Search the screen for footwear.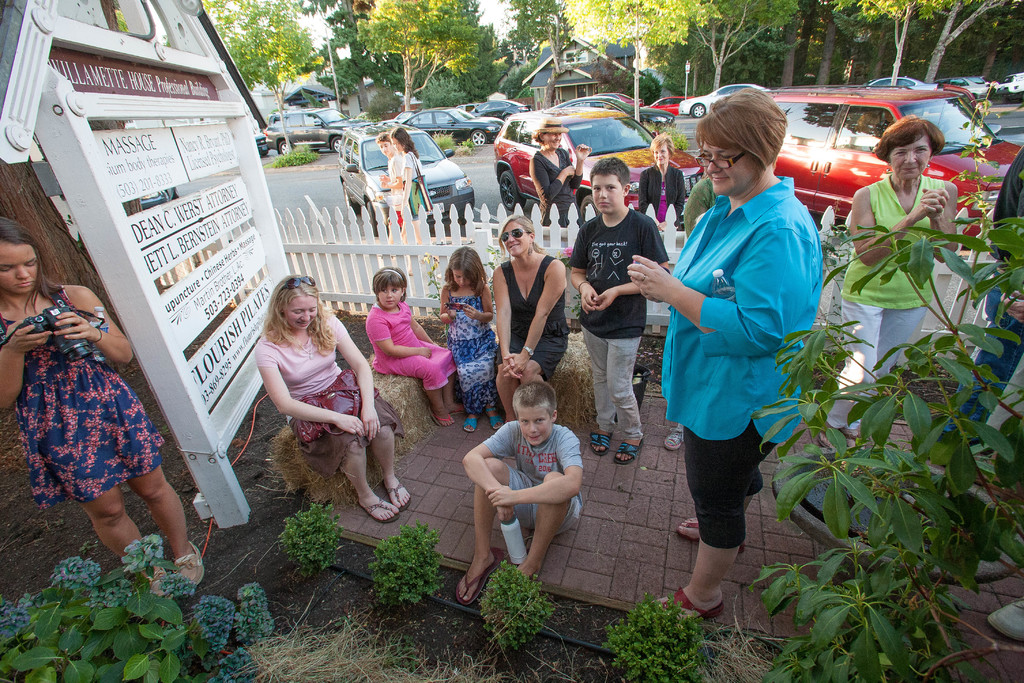
Found at (449,405,463,414).
